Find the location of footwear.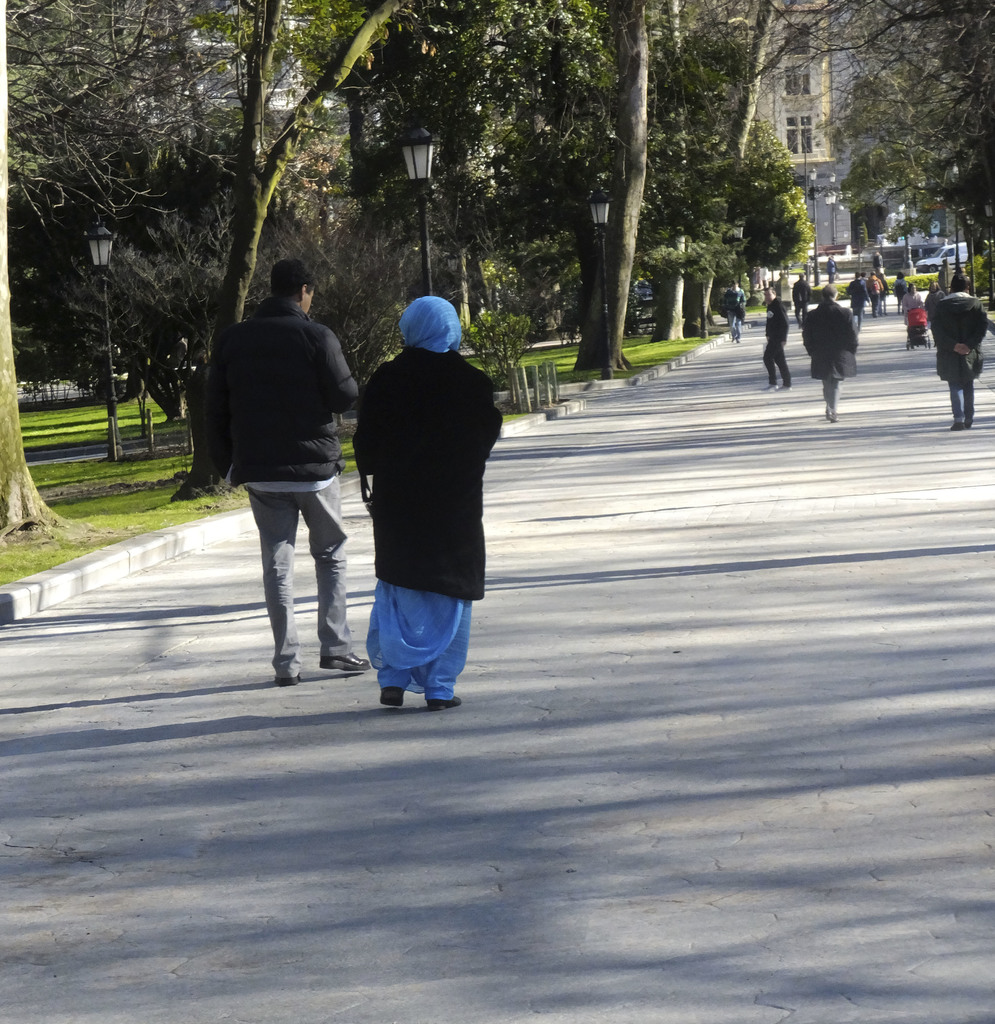
Location: bbox=(379, 687, 405, 709).
